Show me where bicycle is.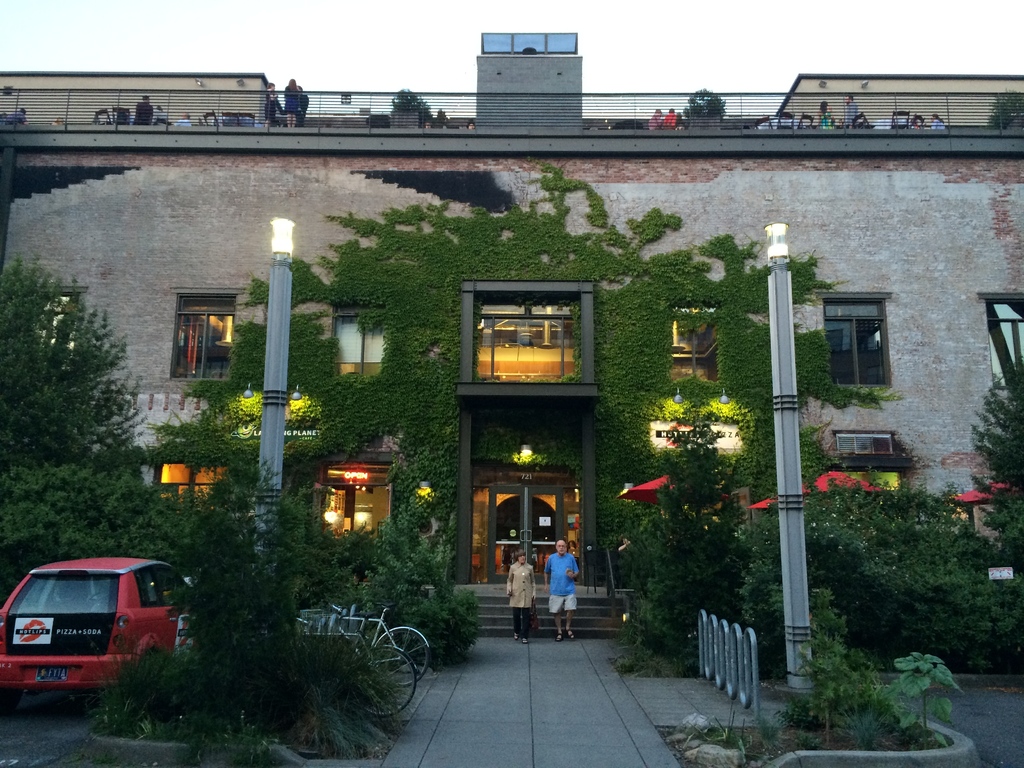
bicycle is at region(339, 605, 429, 688).
